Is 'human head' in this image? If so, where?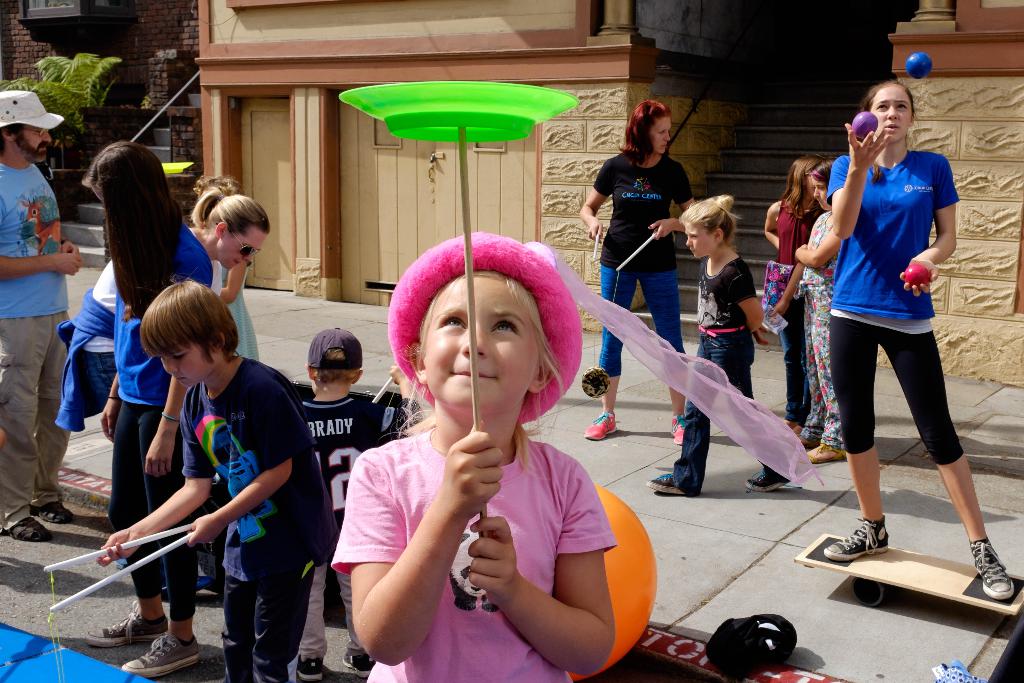
Yes, at <box>678,197,744,262</box>.
